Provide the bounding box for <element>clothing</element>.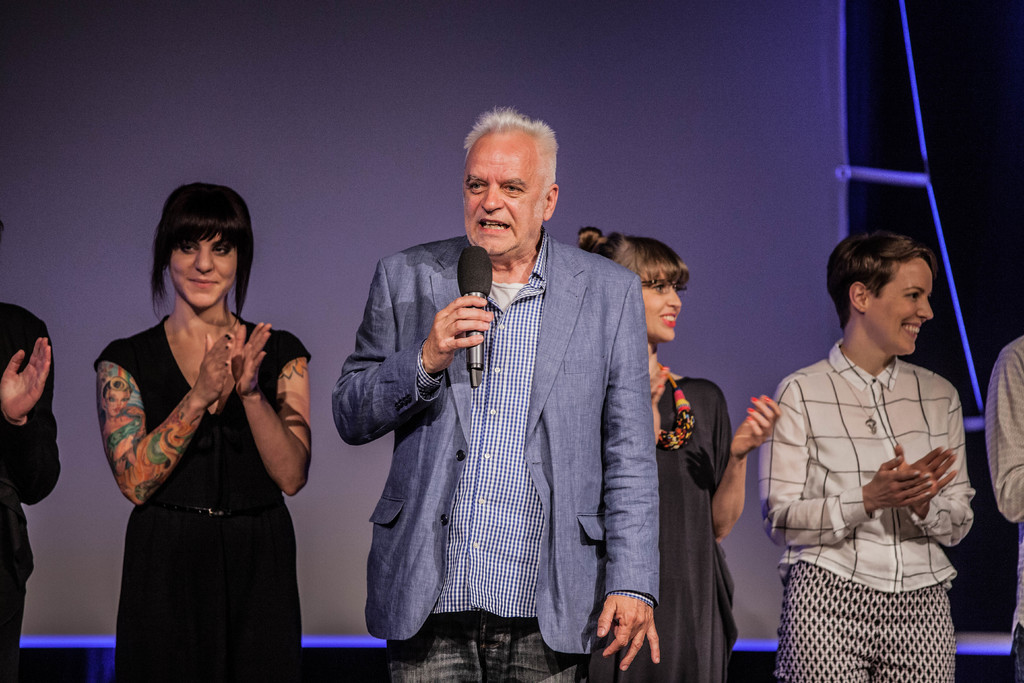
bbox=[982, 333, 1023, 682].
